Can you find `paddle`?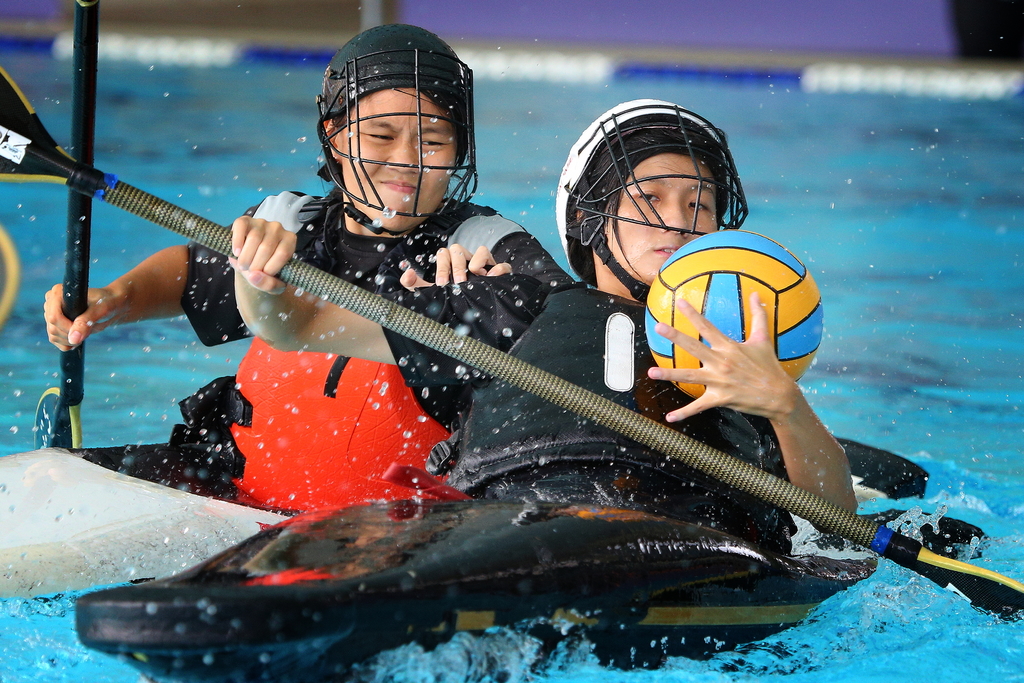
Yes, bounding box: (x1=33, y1=0, x2=106, y2=453).
